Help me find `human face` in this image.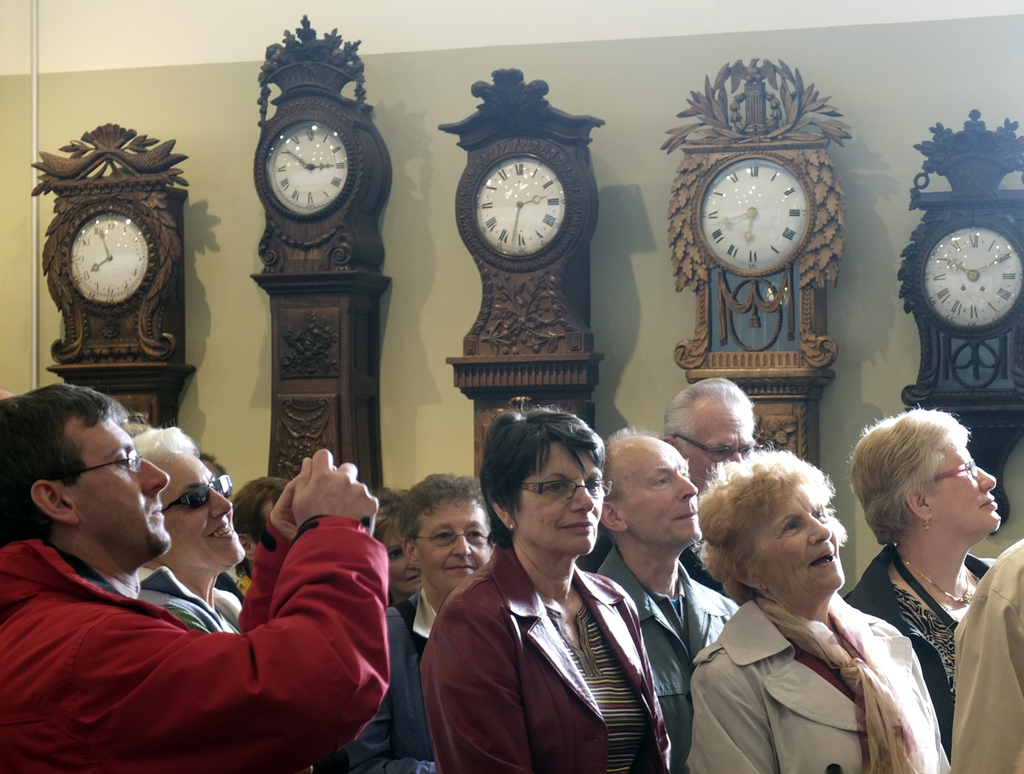
Found it: l=924, t=440, r=996, b=541.
